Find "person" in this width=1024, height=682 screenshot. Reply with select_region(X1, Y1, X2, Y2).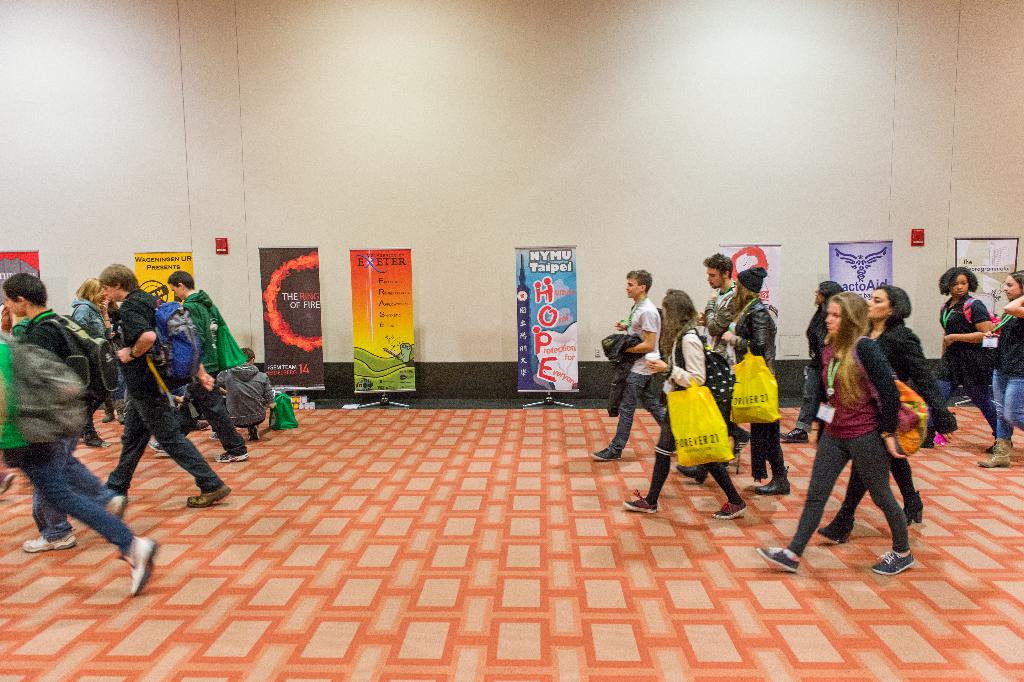
select_region(4, 271, 161, 613).
